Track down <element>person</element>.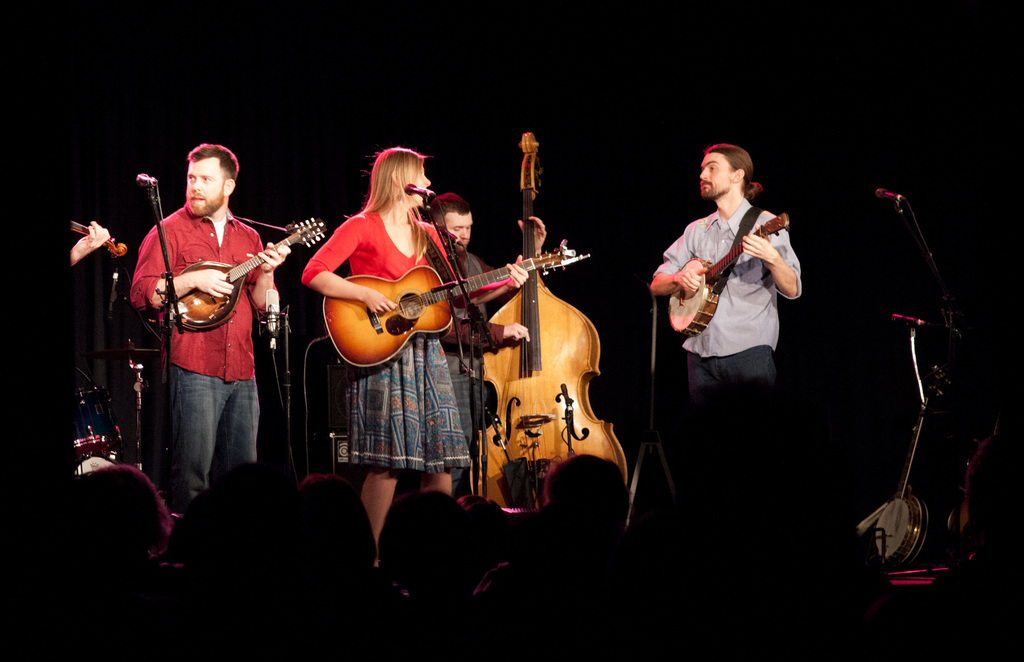
Tracked to <bbox>302, 146, 531, 550</bbox>.
